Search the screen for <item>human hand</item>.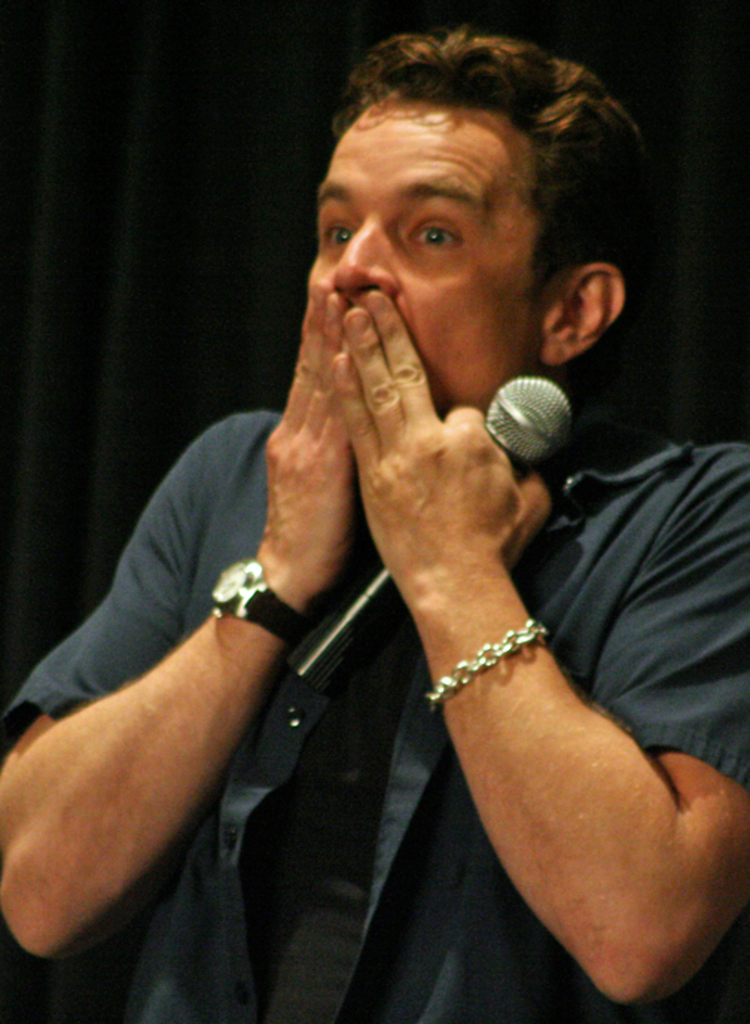
Found at left=260, top=278, right=356, bottom=589.
